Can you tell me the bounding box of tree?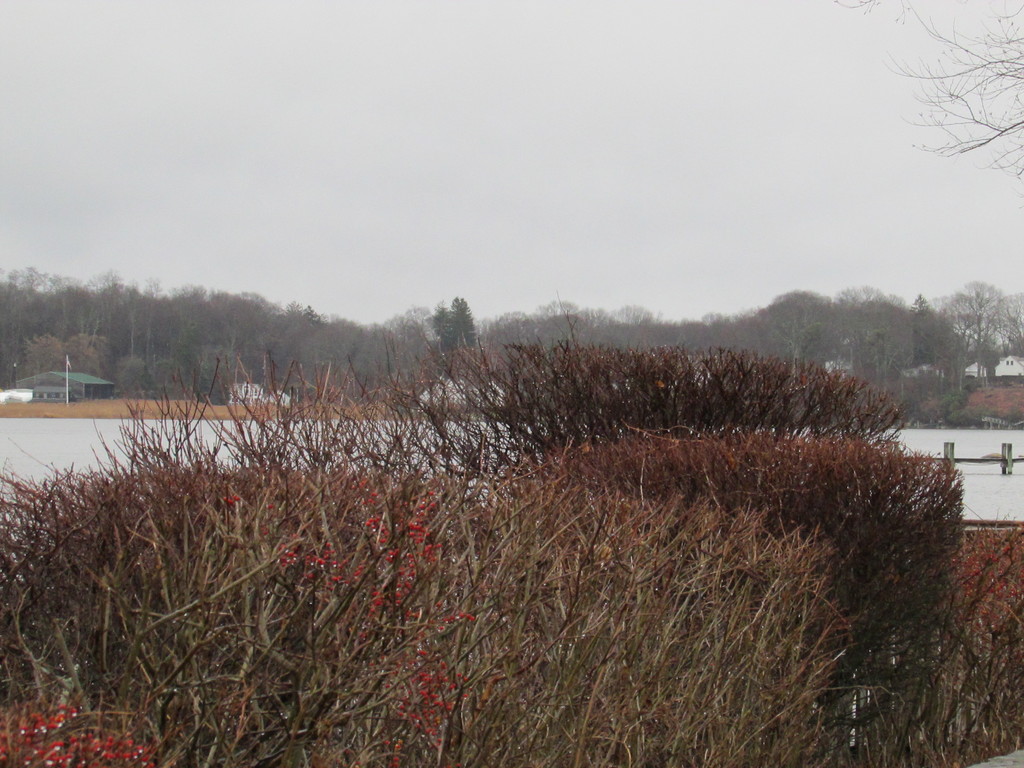
bbox=(883, 0, 1023, 189).
